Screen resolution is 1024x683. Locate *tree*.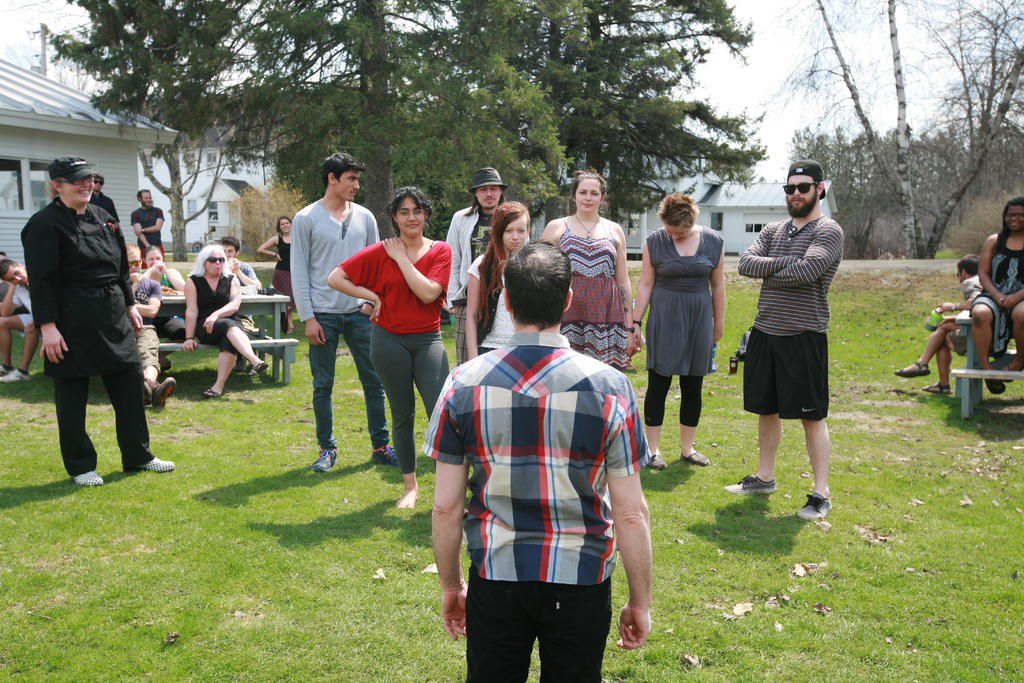
<bbox>764, 0, 1023, 253</bbox>.
